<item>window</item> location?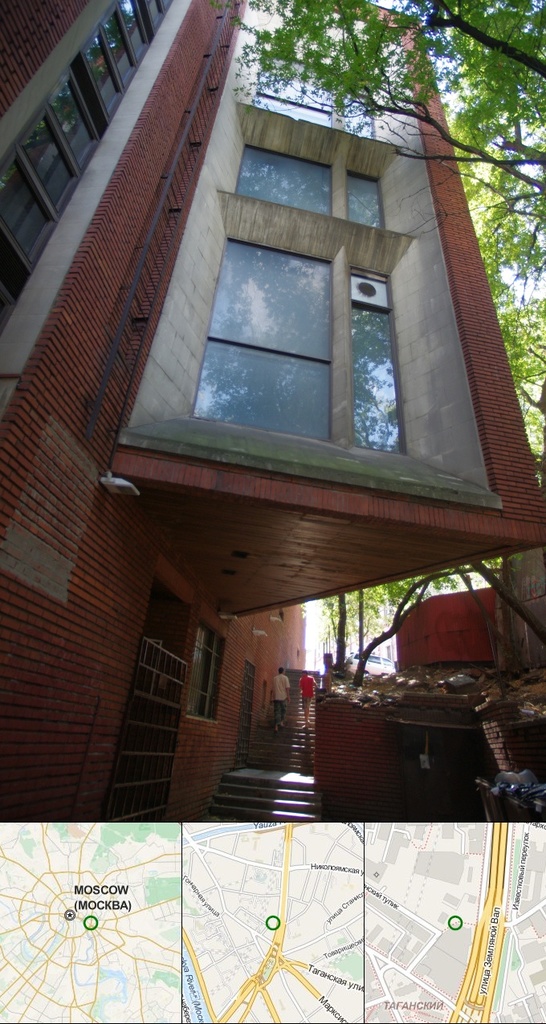
<region>191, 235, 328, 430</region>
